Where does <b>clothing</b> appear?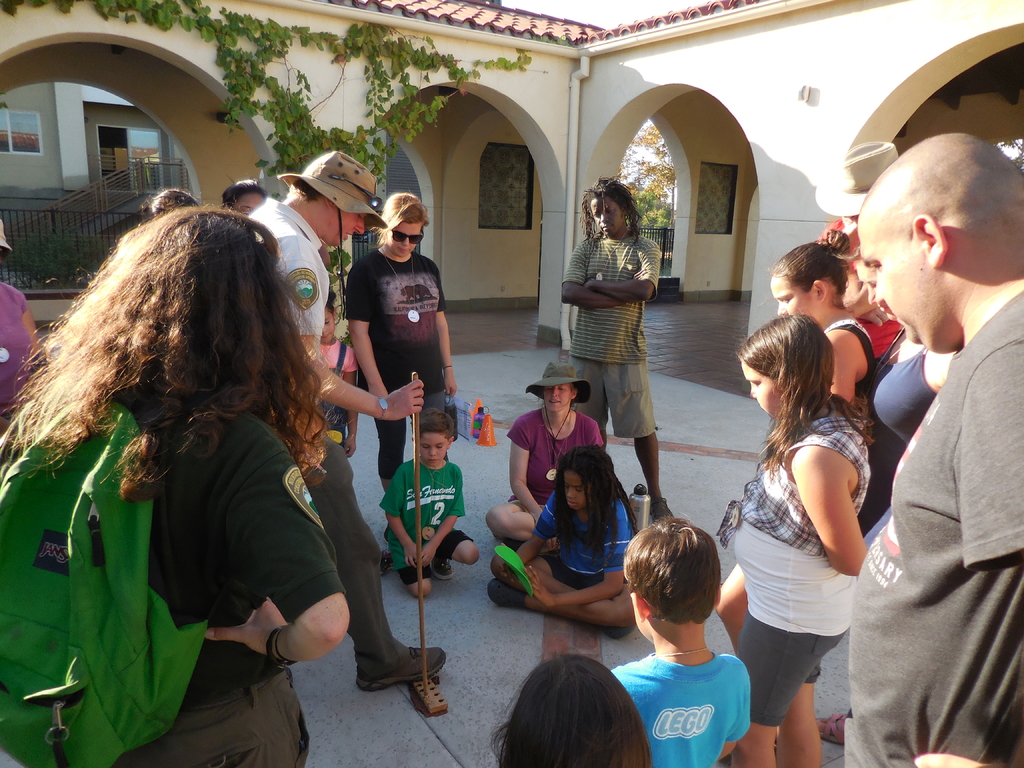
Appears at [left=509, top=408, right=603, bottom=520].
